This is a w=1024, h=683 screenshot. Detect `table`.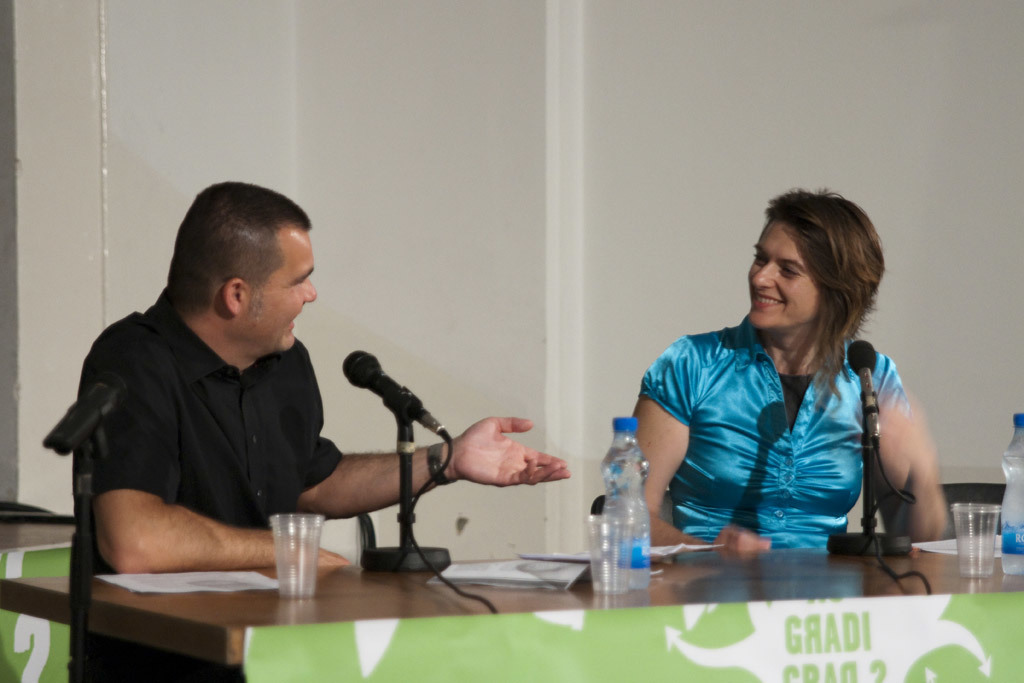
locate(0, 537, 1023, 682).
